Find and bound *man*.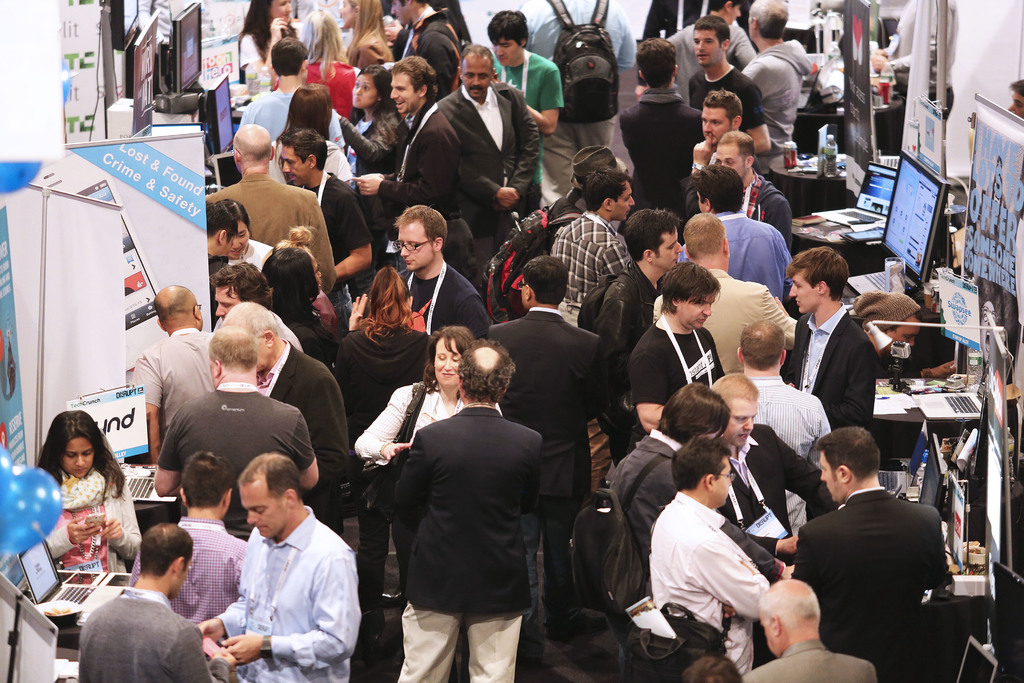
Bound: (76, 522, 237, 682).
